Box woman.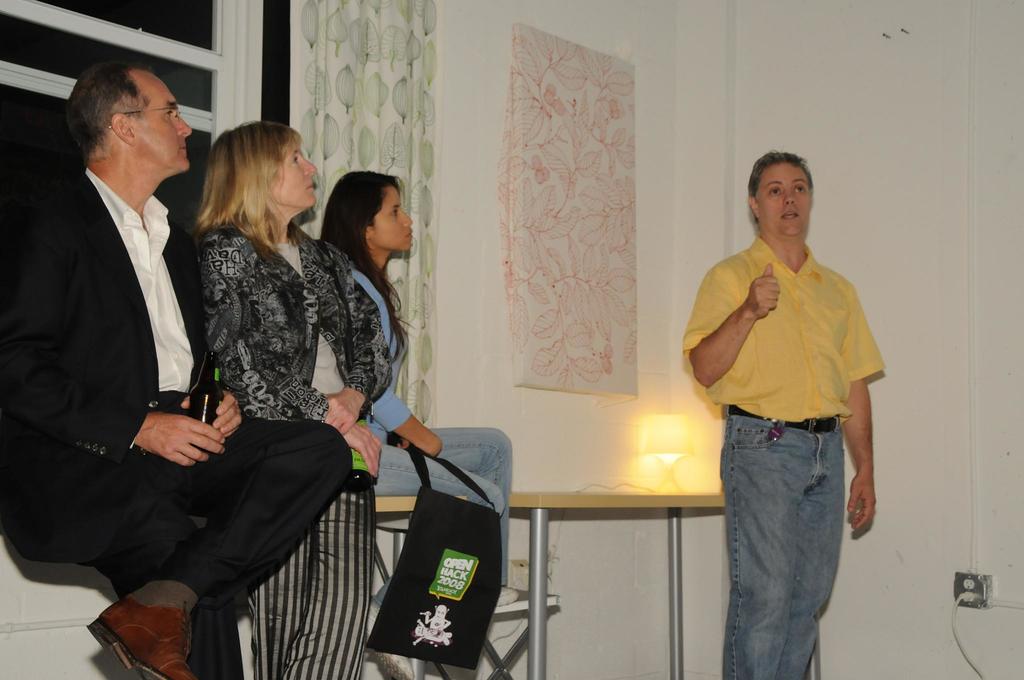
region(319, 169, 514, 601).
